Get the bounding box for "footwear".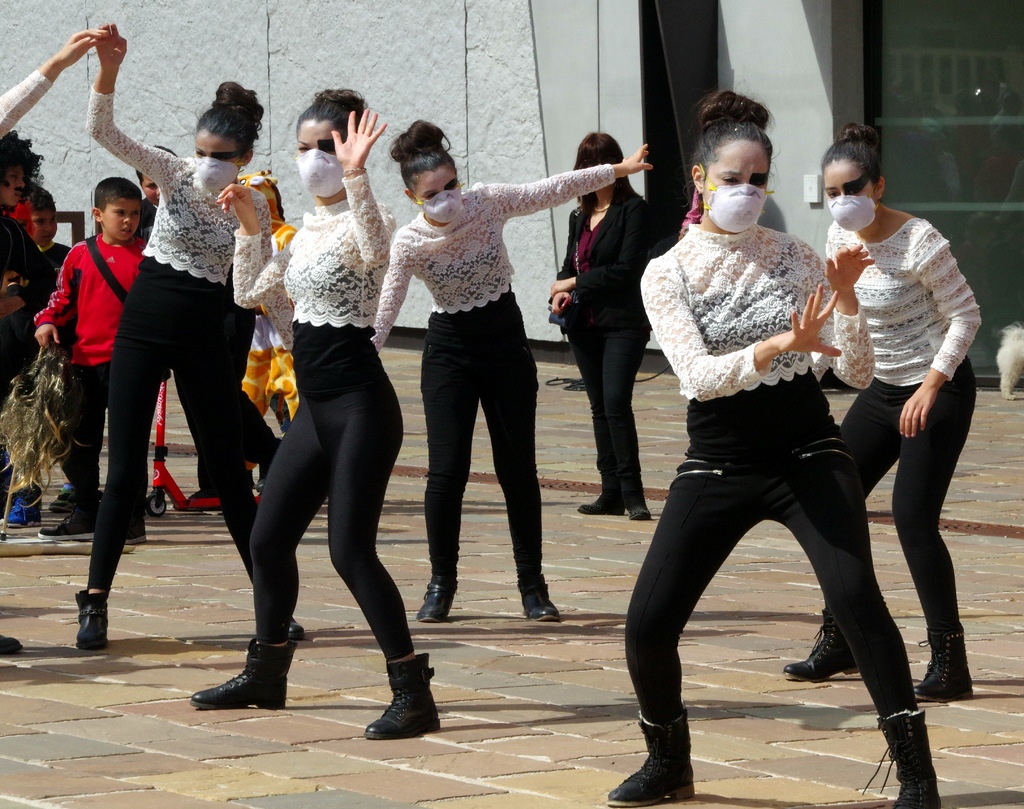
<region>49, 480, 78, 514</region>.
